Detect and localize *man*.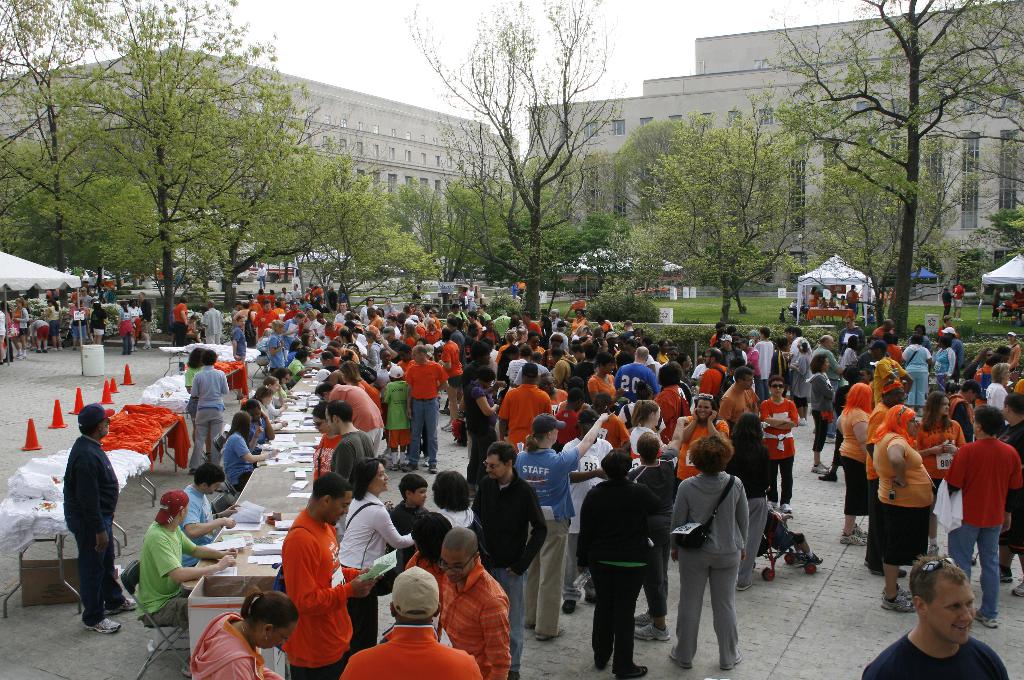
Localized at Rect(341, 562, 485, 679).
